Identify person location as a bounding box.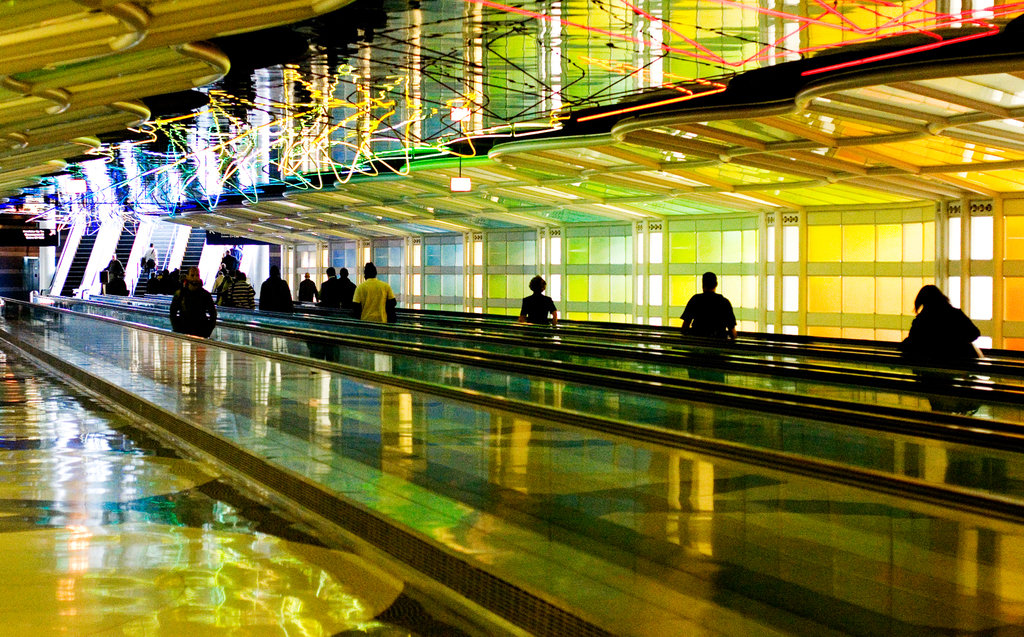
(left=299, top=272, right=316, bottom=303).
